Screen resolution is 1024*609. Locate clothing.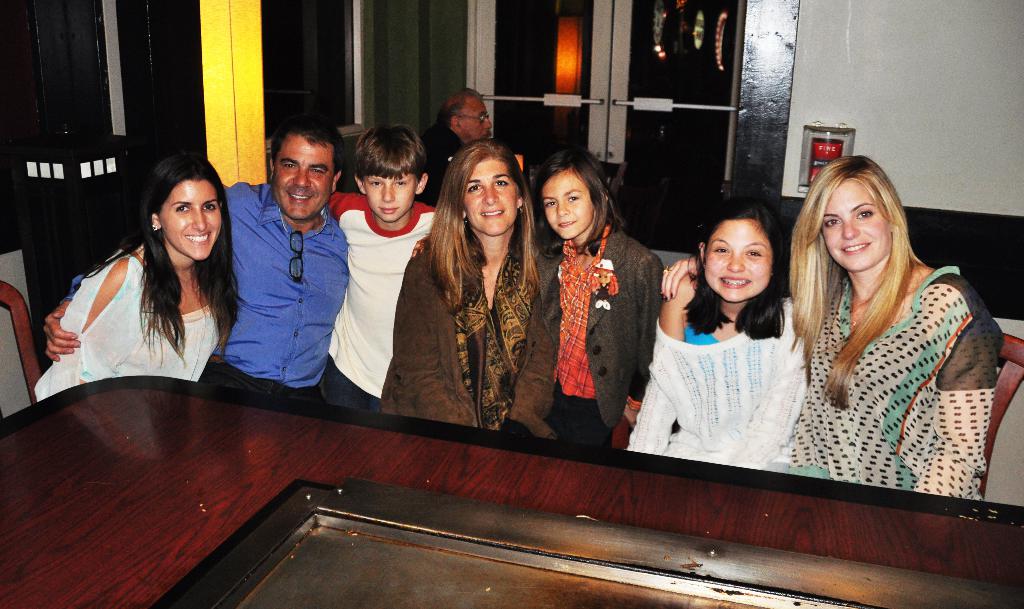
[322, 188, 435, 411].
